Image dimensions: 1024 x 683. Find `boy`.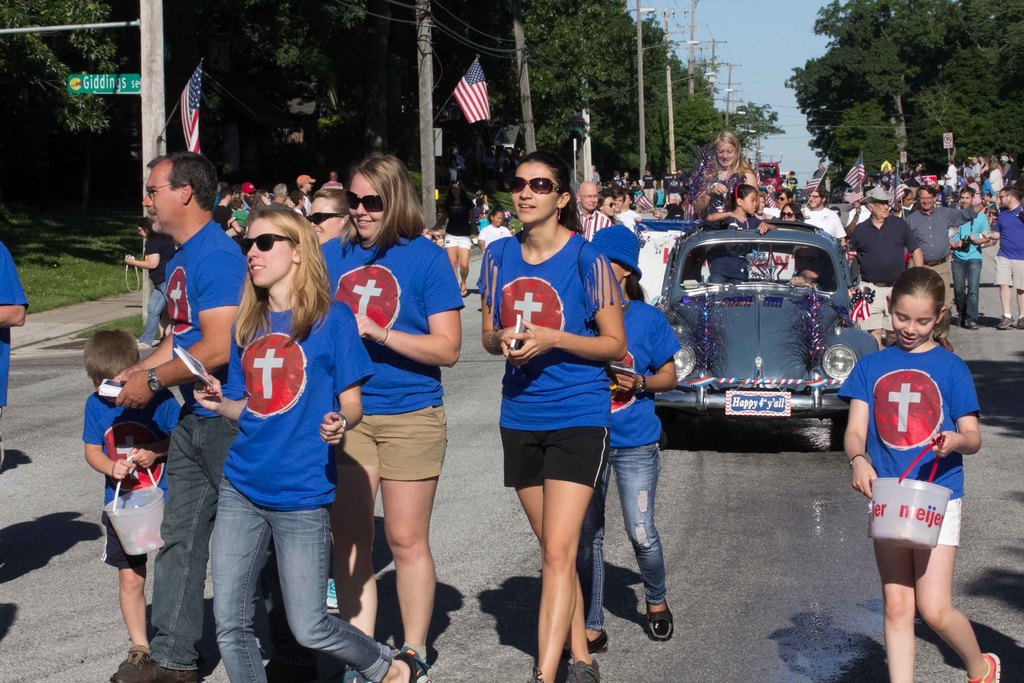
977,181,1023,328.
